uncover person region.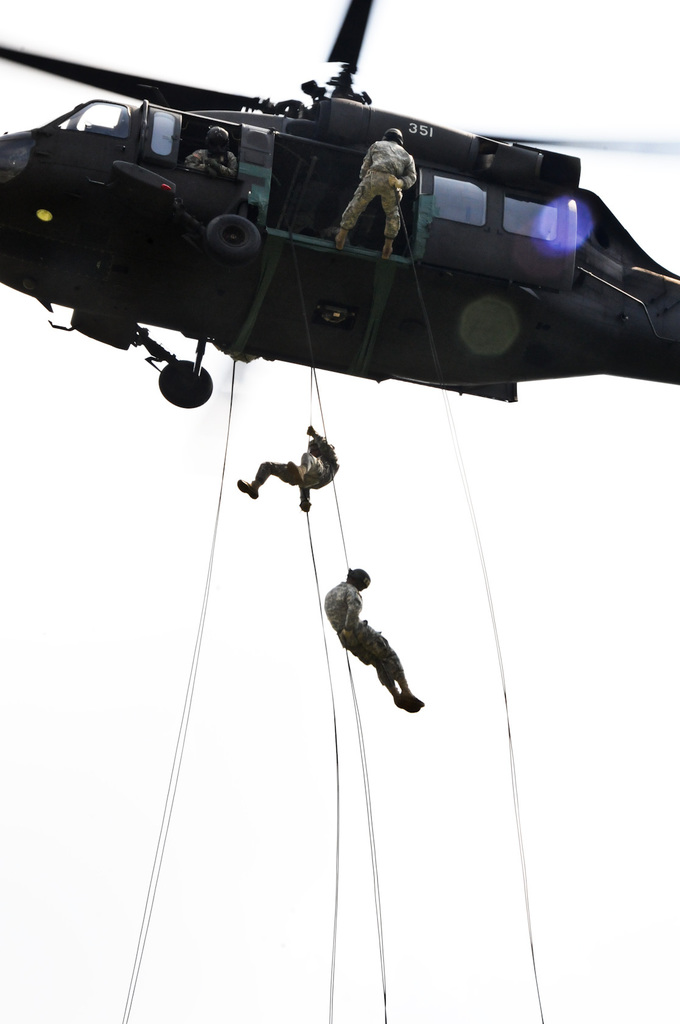
Uncovered: 184, 123, 238, 179.
